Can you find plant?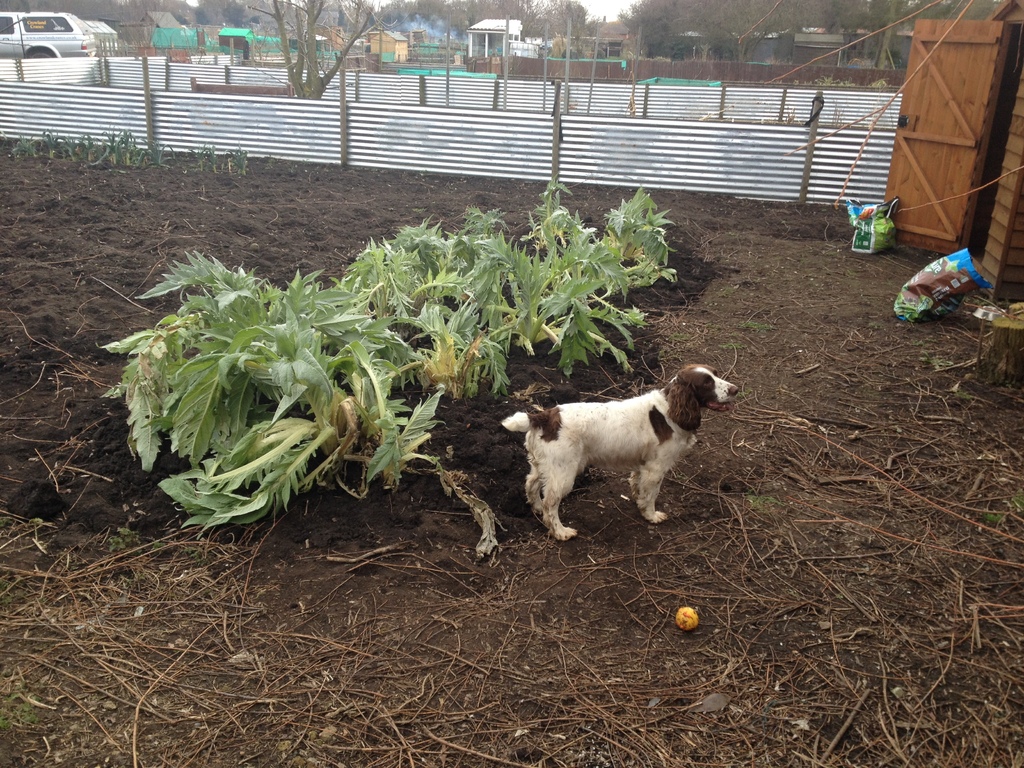
Yes, bounding box: 396/218/591/351.
